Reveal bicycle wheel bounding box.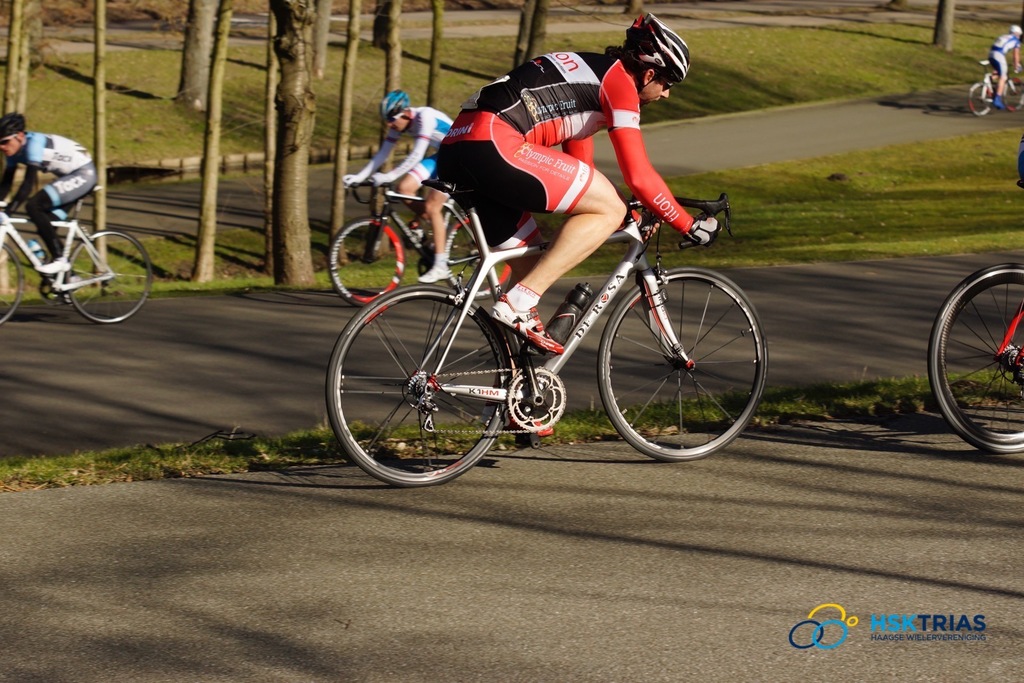
Revealed: region(328, 274, 527, 490).
